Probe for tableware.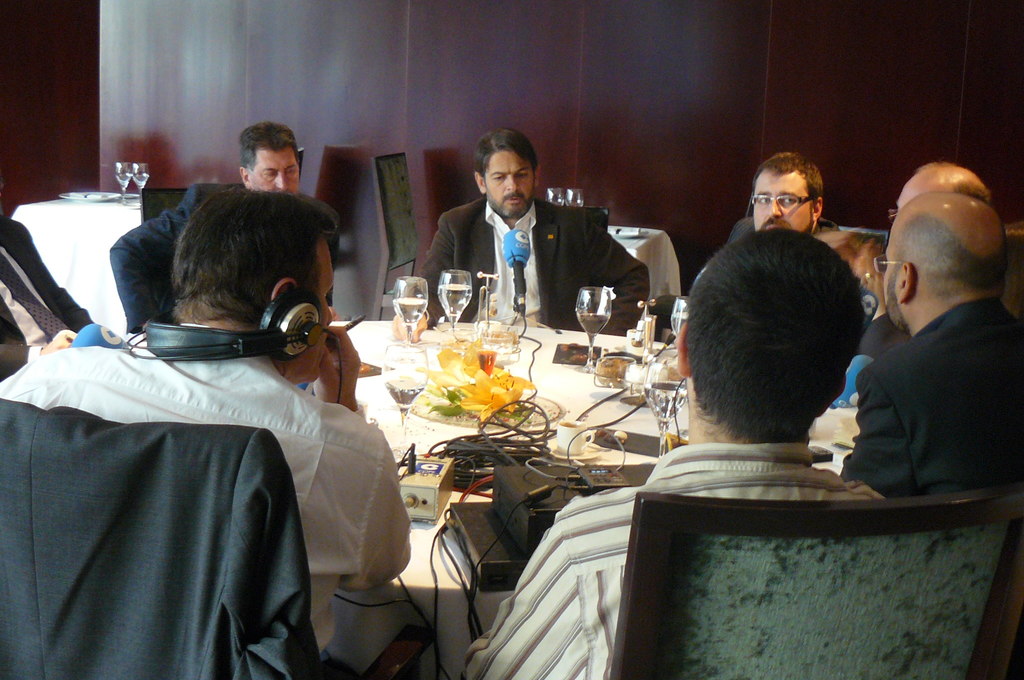
Probe result: rect(668, 298, 691, 337).
